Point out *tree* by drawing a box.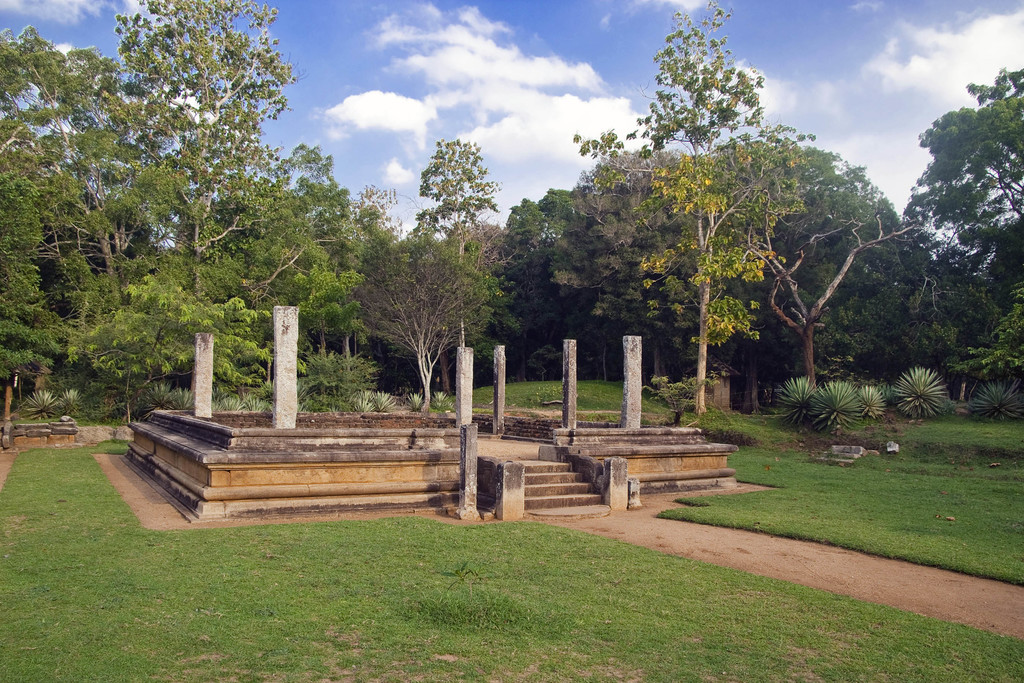
(left=948, top=211, right=1023, bottom=383).
